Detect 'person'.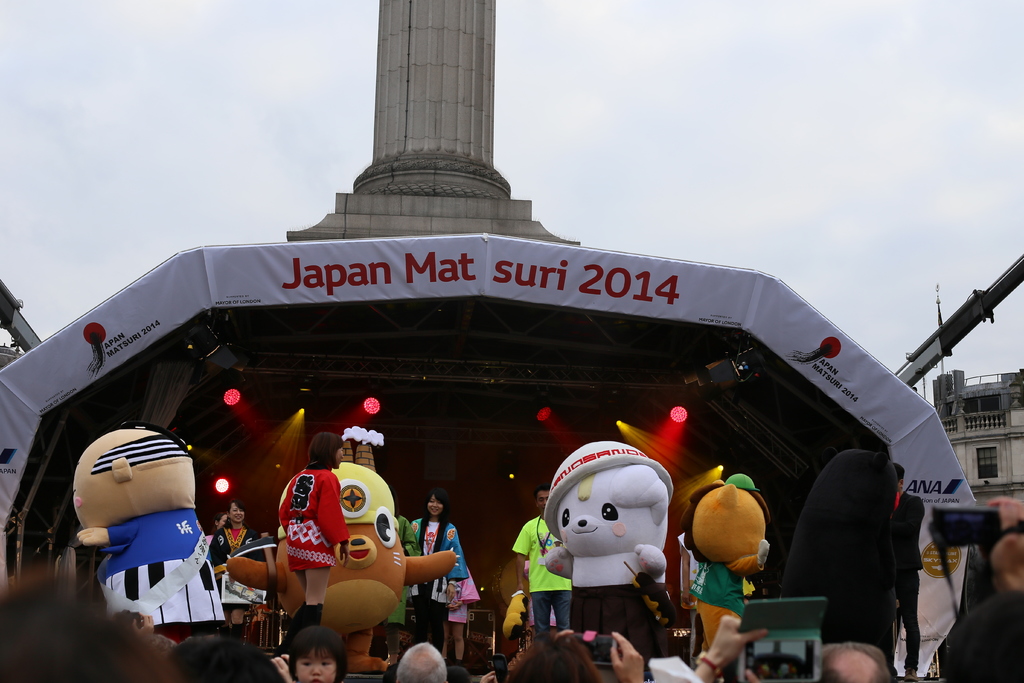
Detected at Rect(408, 489, 467, 645).
